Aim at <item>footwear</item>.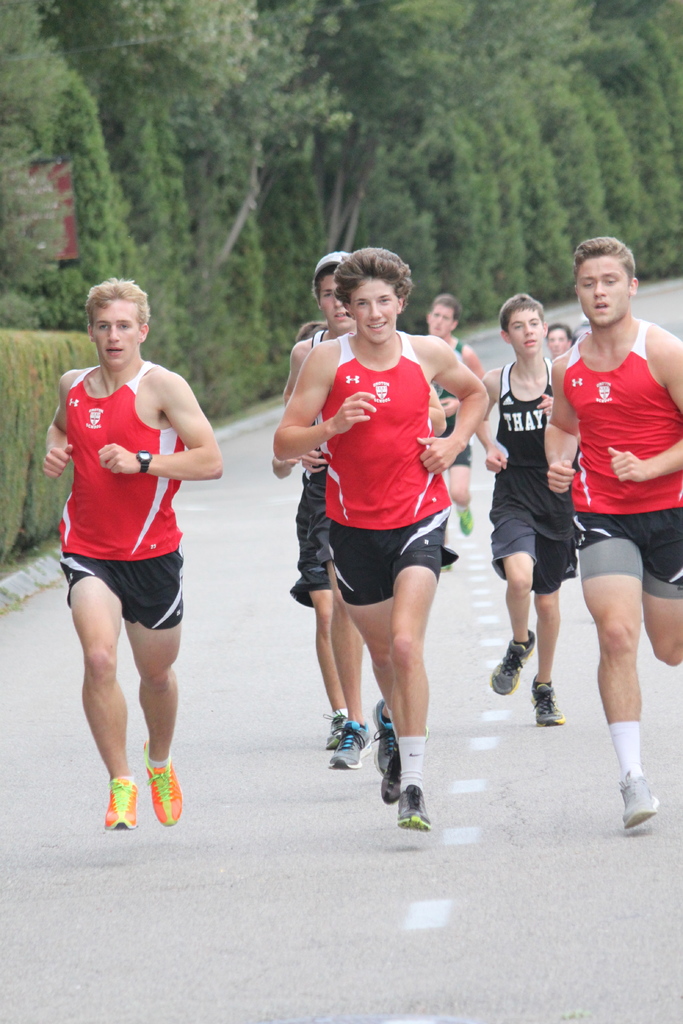
Aimed at 486:636:538:694.
